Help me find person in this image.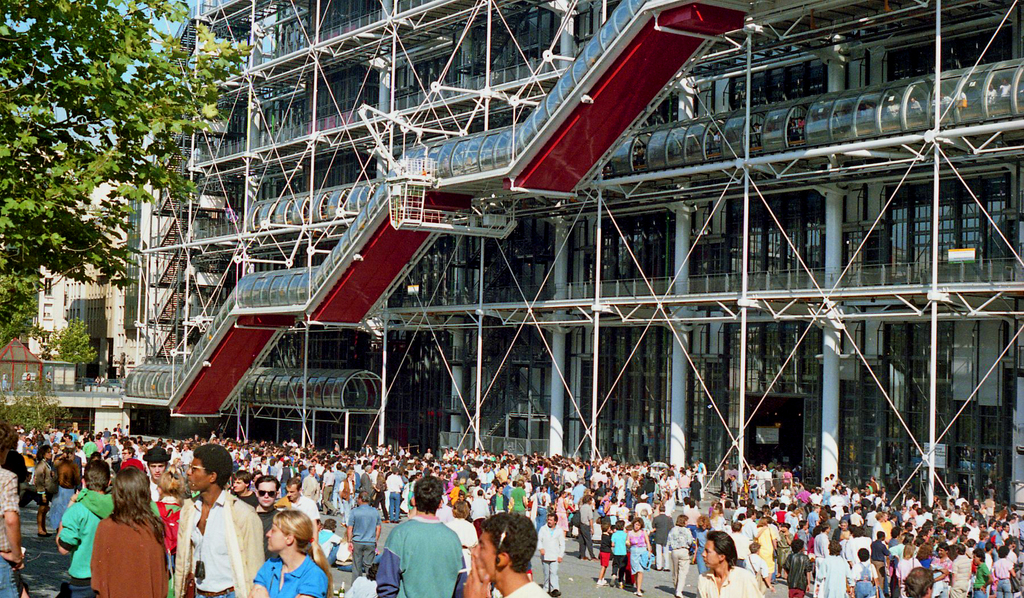
Found it: (79,460,156,597).
